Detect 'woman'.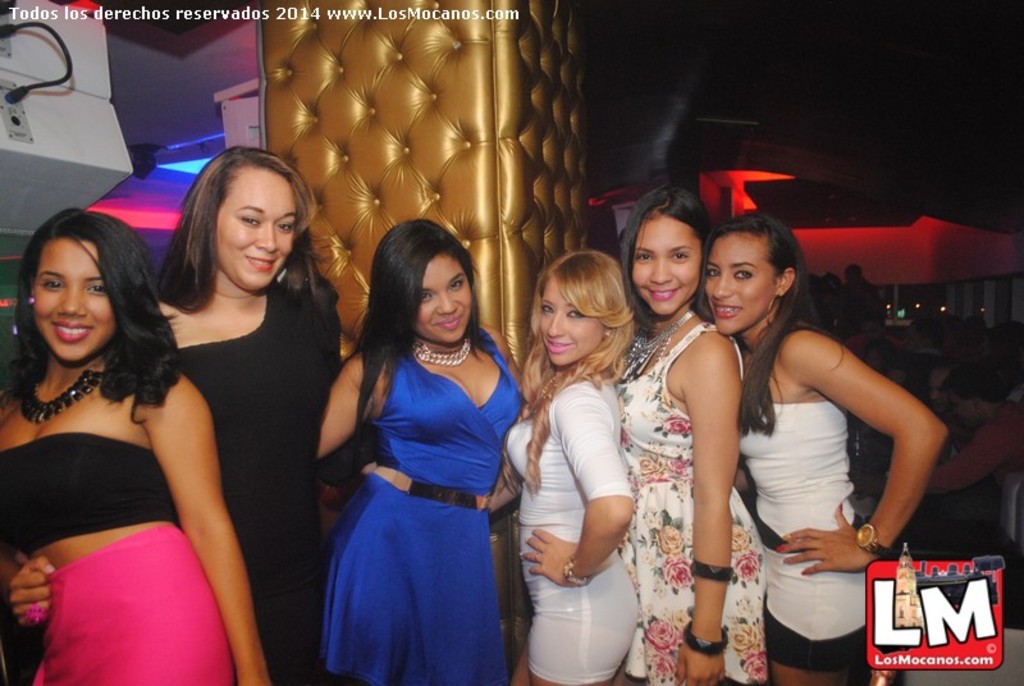
Detected at 696,214,948,685.
